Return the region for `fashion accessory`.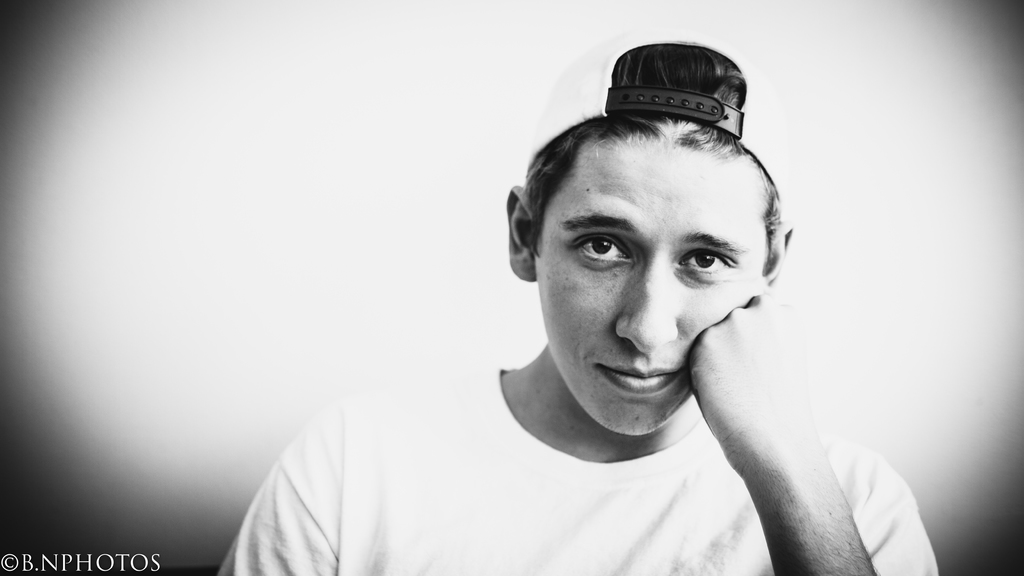
520, 29, 793, 239.
